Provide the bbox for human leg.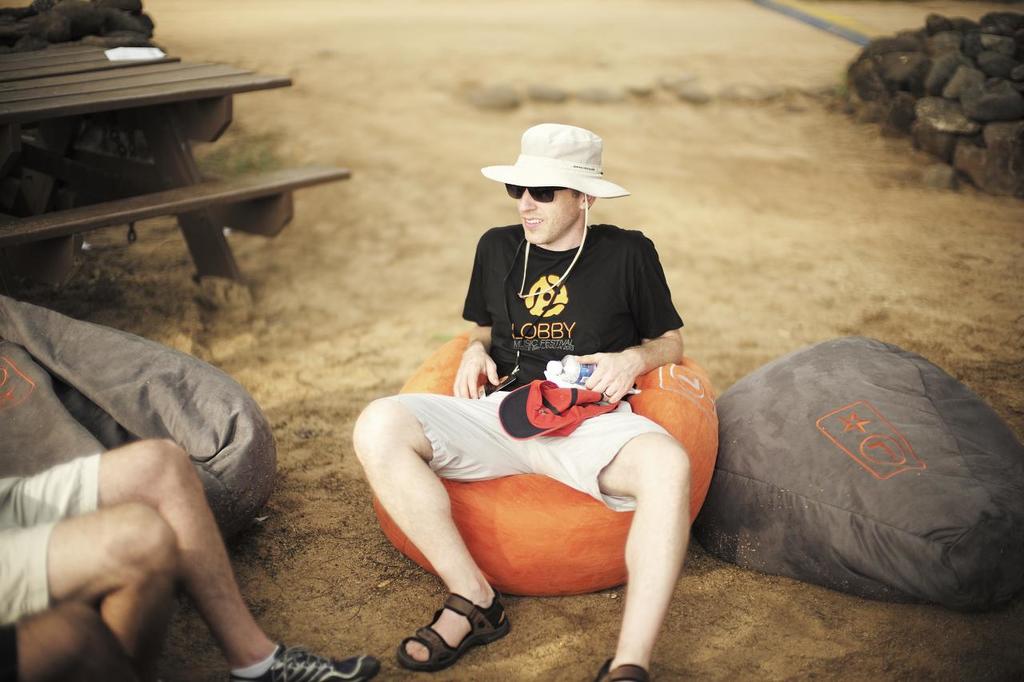
locate(533, 405, 690, 681).
